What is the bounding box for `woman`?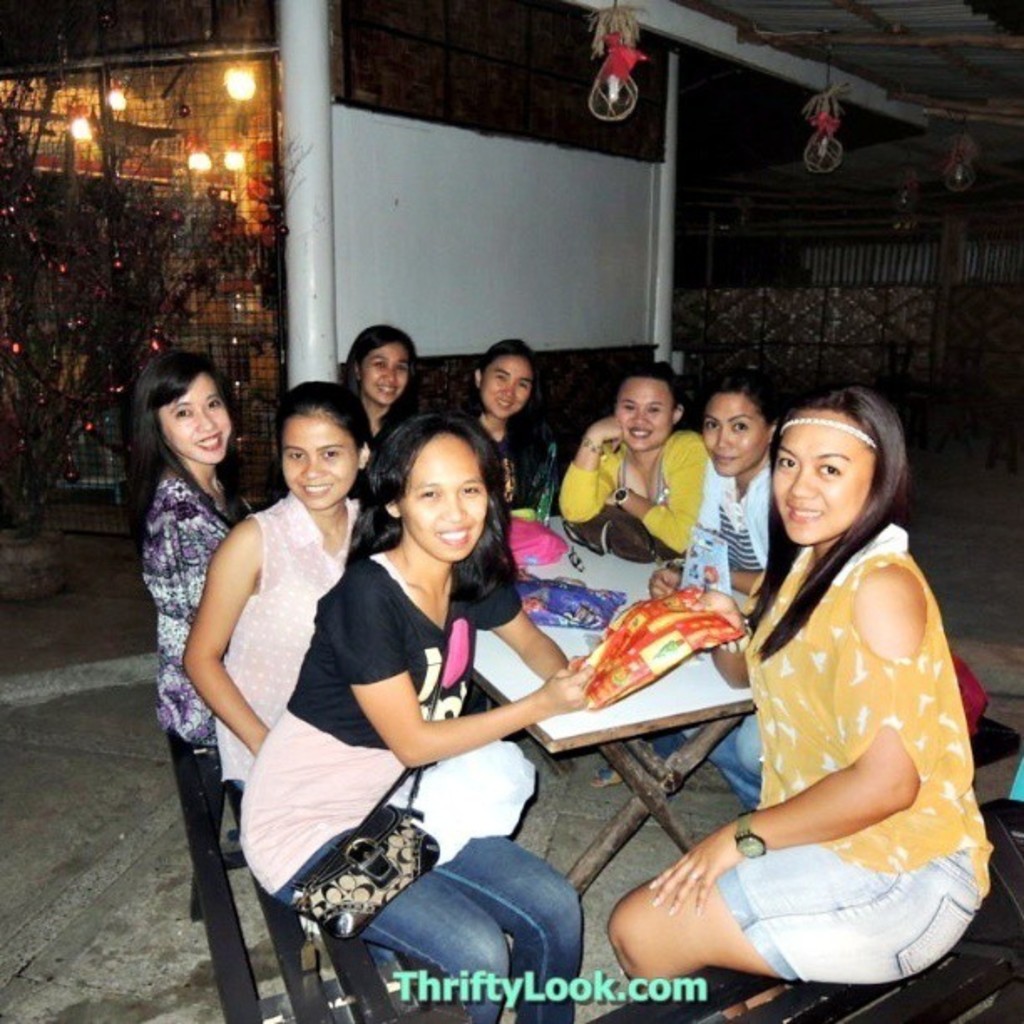
box=[653, 353, 791, 812].
